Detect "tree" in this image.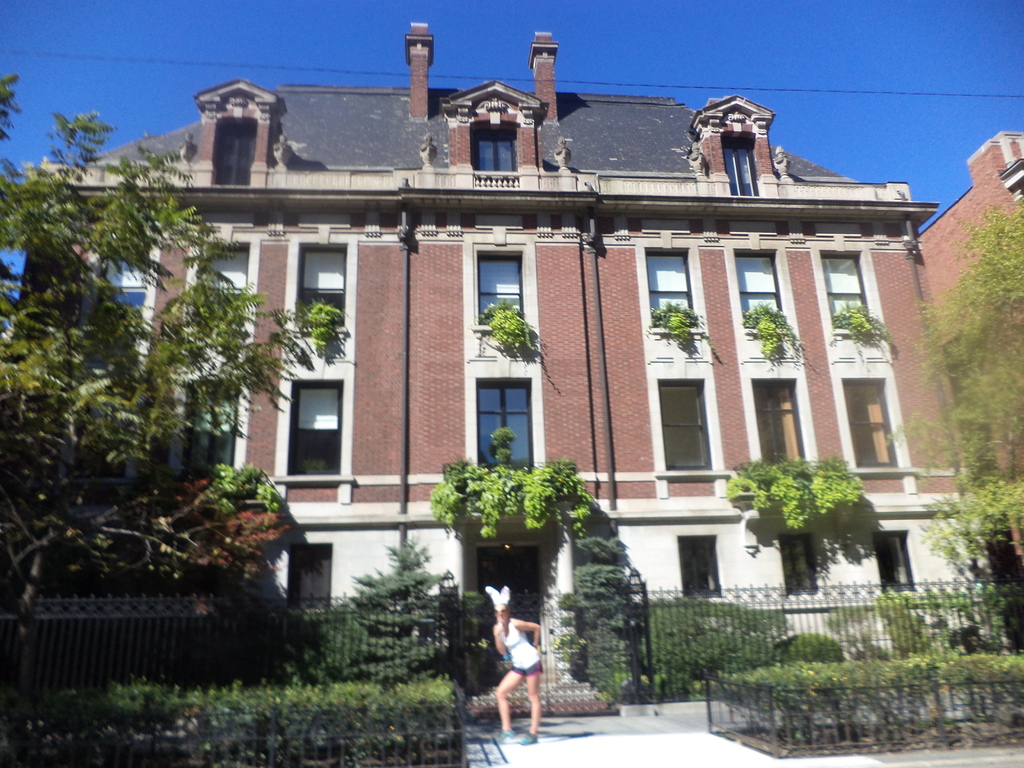
Detection: <bbox>874, 200, 1023, 644</bbox>.
